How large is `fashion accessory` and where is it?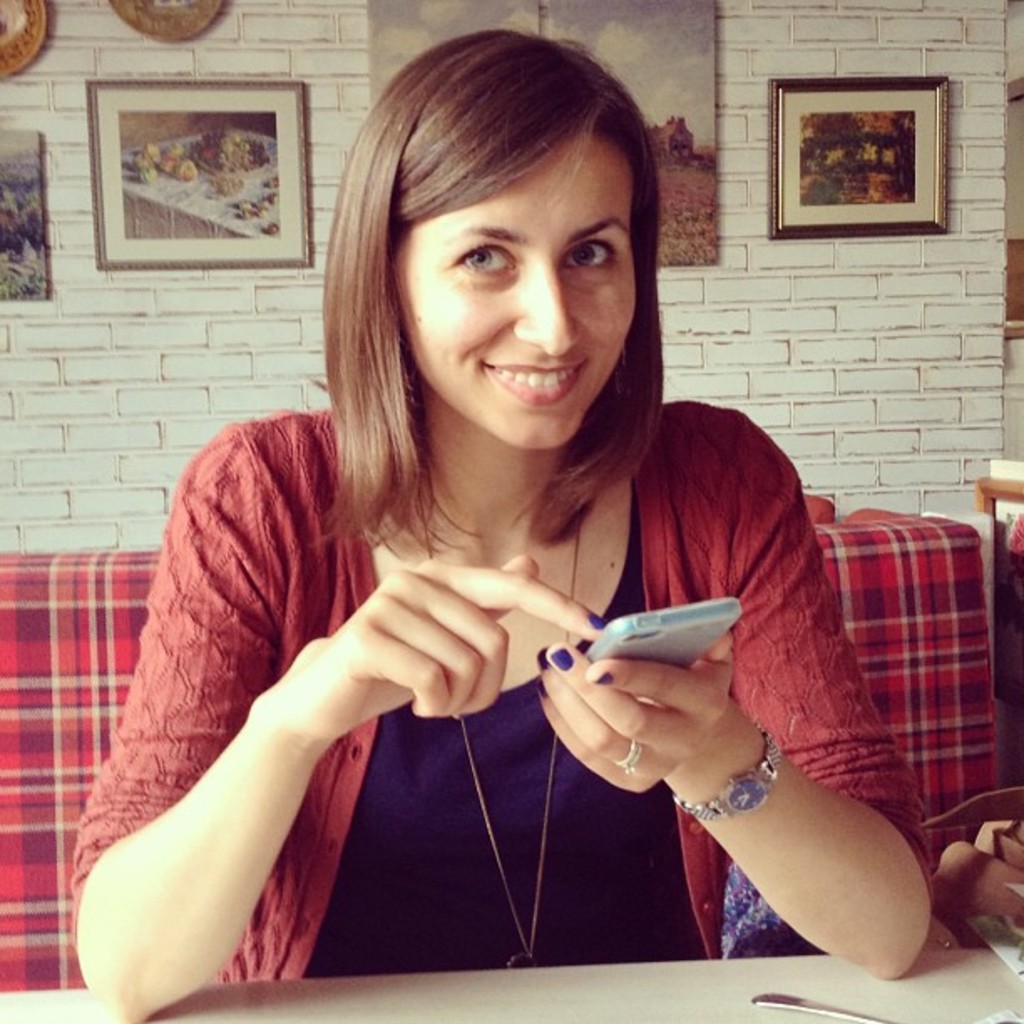
Bounding box: <bbox>420, 497, 581, 967</bbox>.
